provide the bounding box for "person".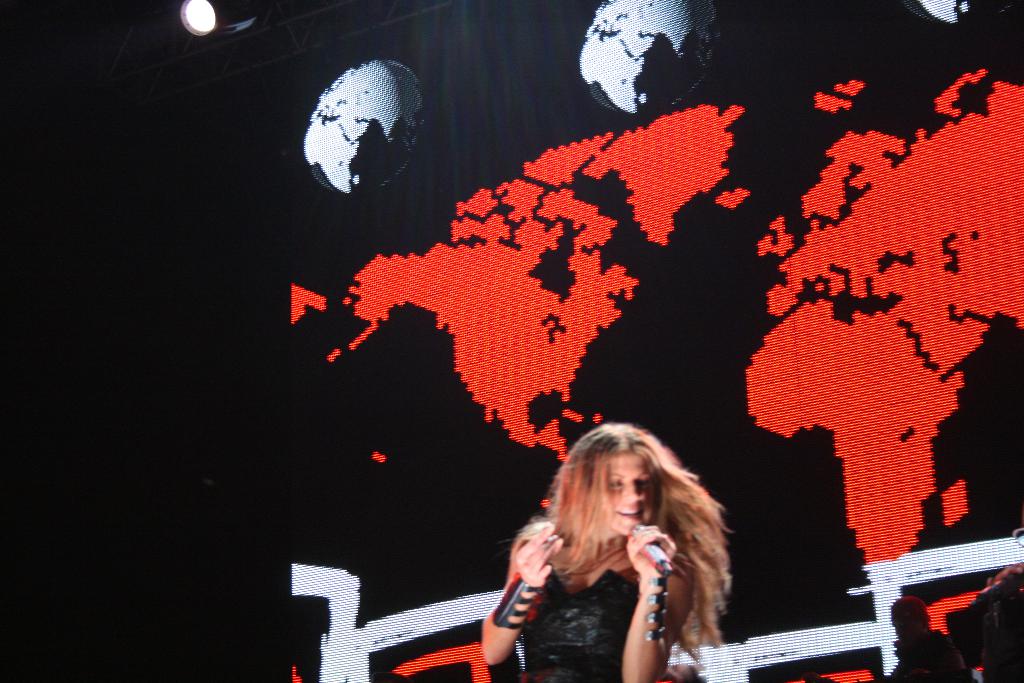
Rect(481, 424, 735, 682).
